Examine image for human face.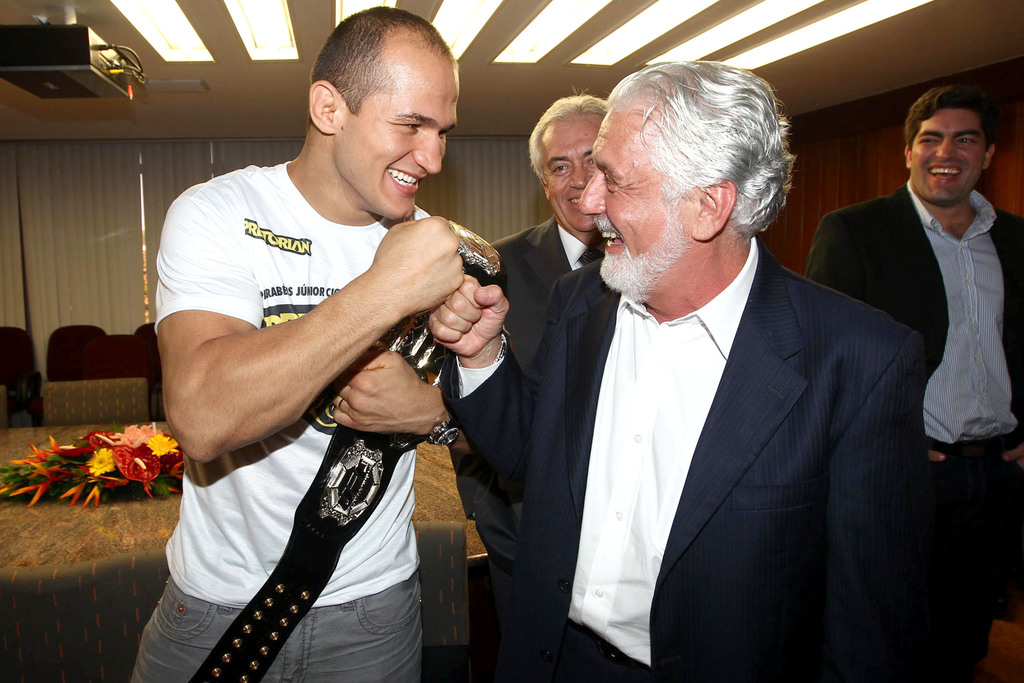
Examination result: {"left": 908, "top": 102, "right": 986, "bottom": 204}.
